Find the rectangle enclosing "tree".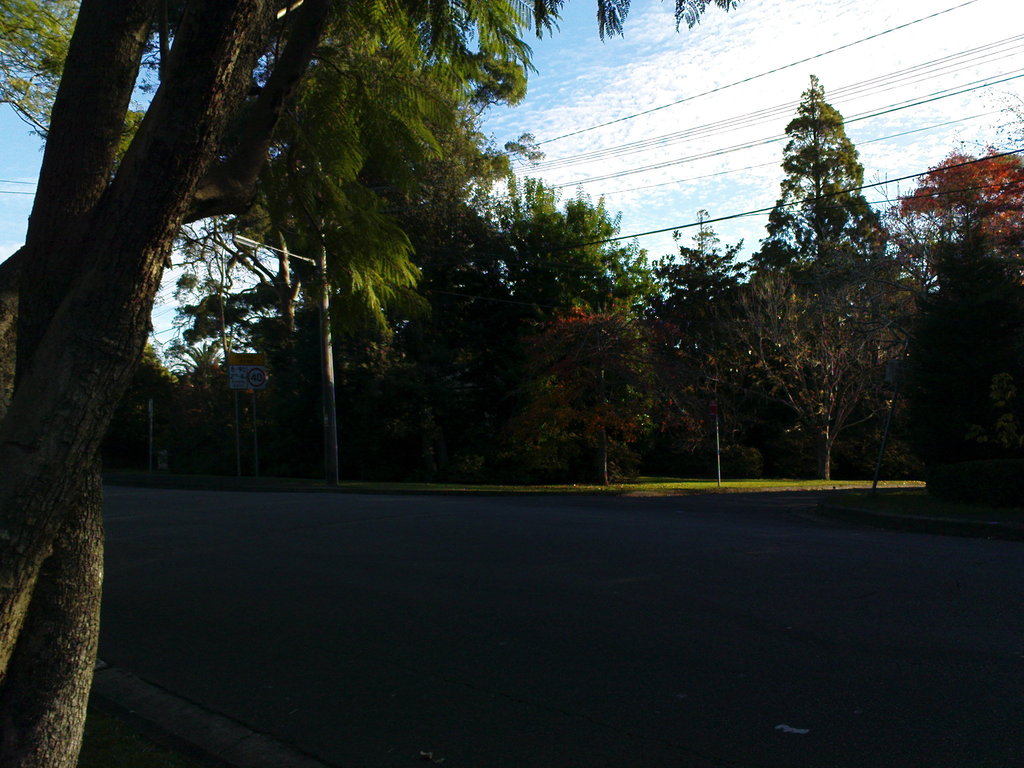
0 0 745 767.
